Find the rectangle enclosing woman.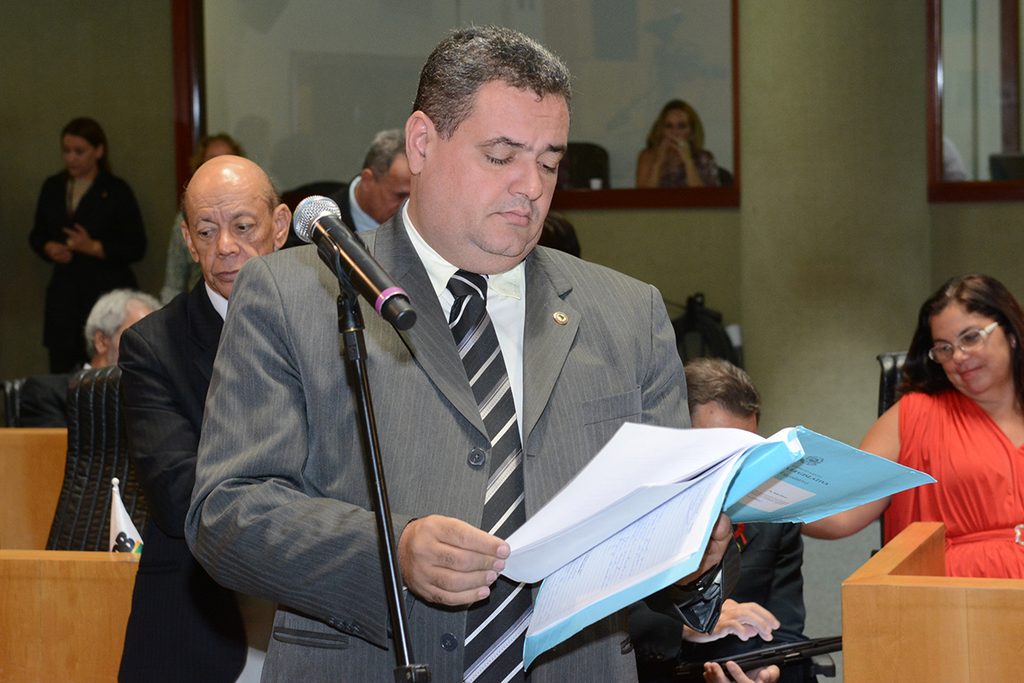
detection(637, 96, 725, 187).
